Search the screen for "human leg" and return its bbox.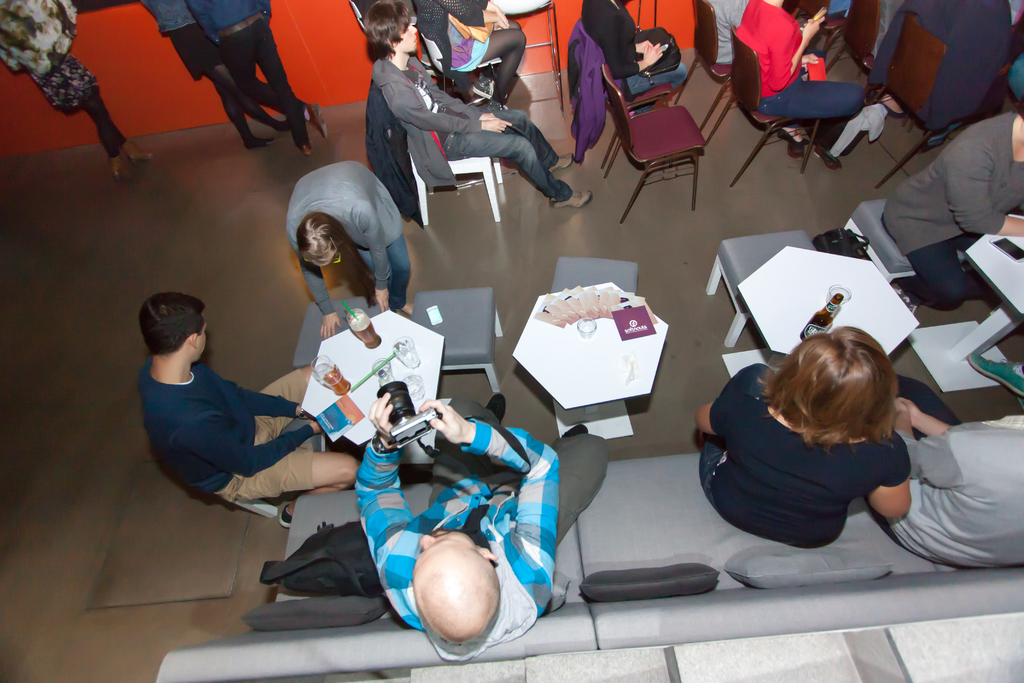
Found: pyautogui.locateOnScreen(767, 78, 867, 161).
